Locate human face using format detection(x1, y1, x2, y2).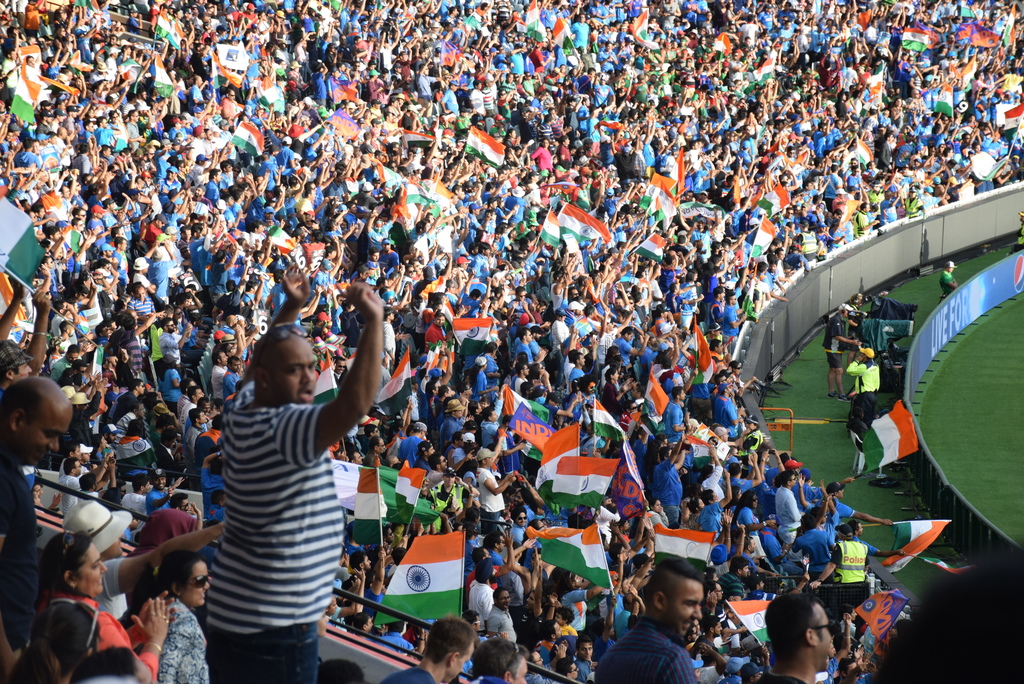
detection(513, 659, 527, 683).
